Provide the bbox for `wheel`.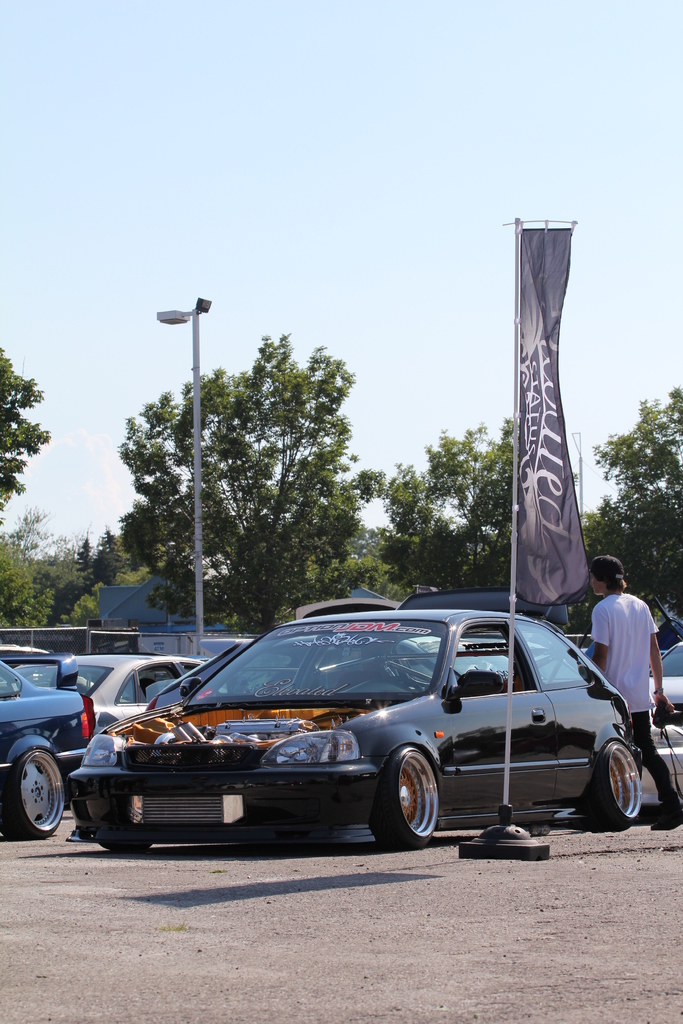
(x1=589, y1=732, x2=646, y2=831).
